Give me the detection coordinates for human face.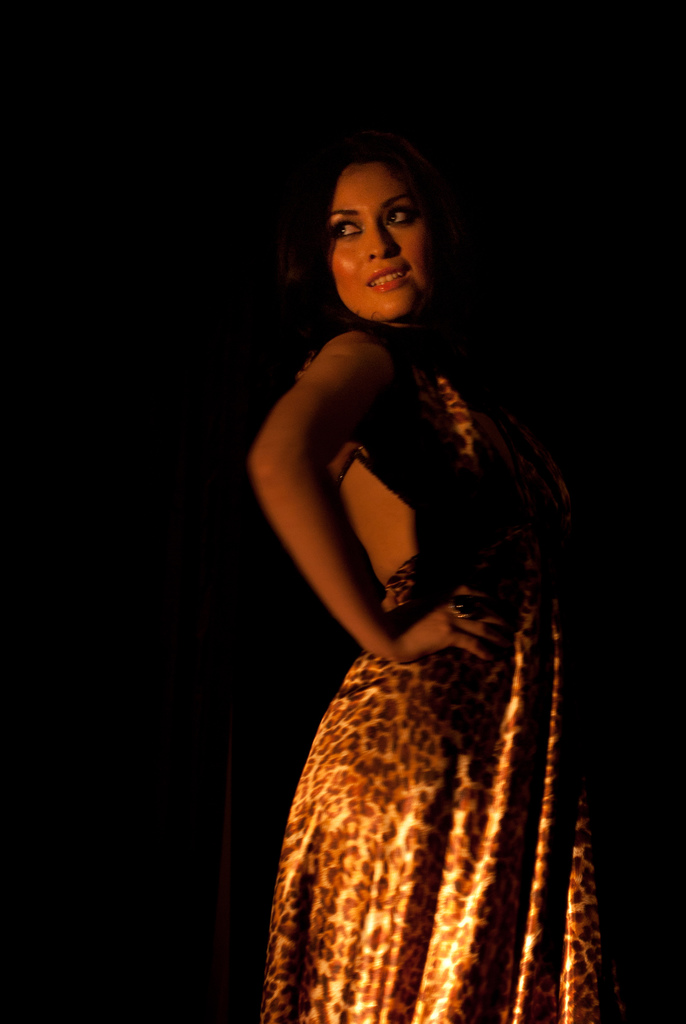
(x1=329, y1=165, x2=428, y2=321).
